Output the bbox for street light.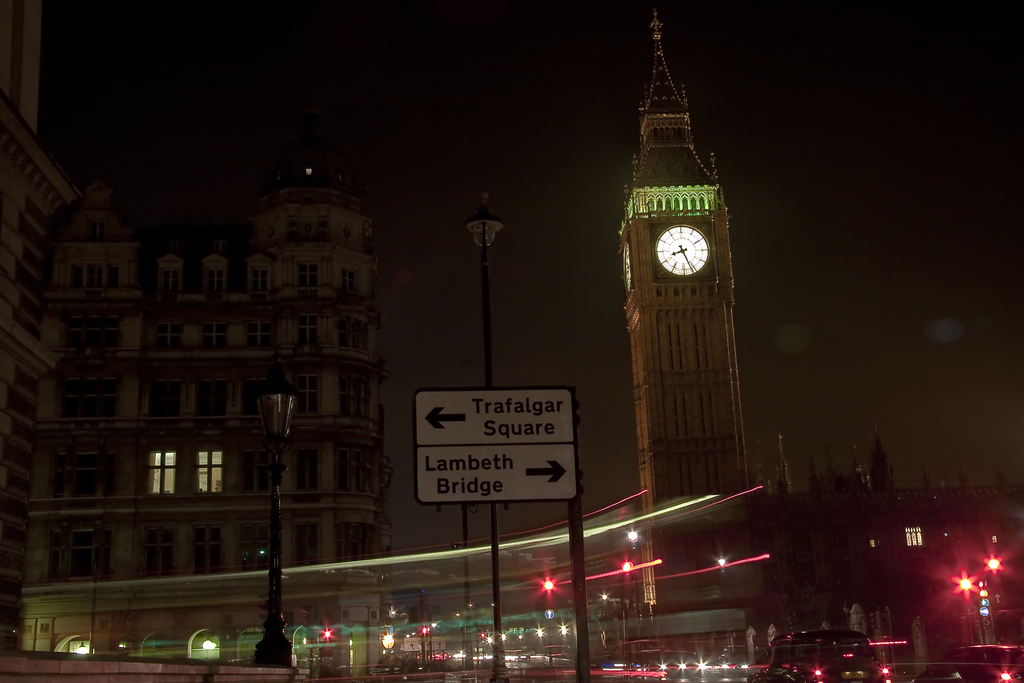
<region>460, 188, 504, 682</region>.
